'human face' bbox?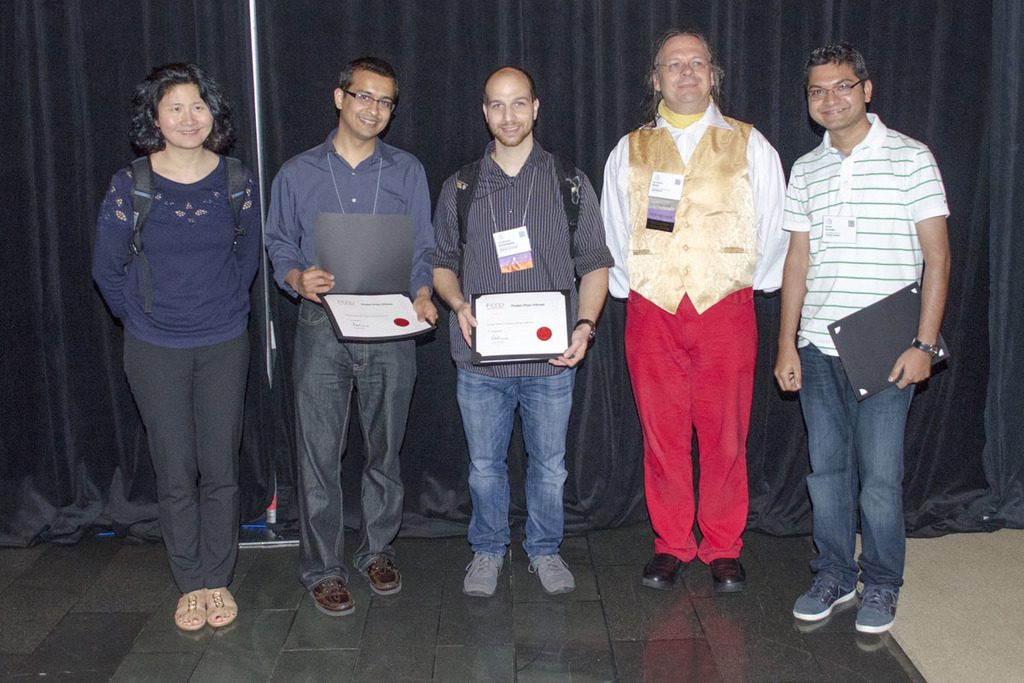
detection(810, 60, 863, 125)
